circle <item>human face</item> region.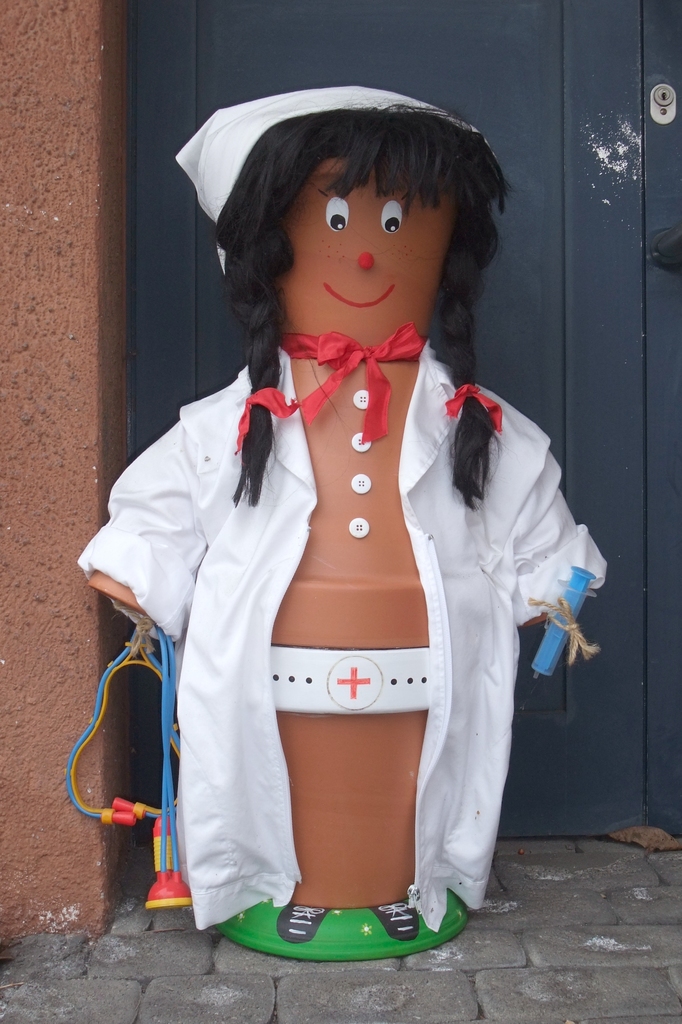
Region: 276, 158, 454, 350.
